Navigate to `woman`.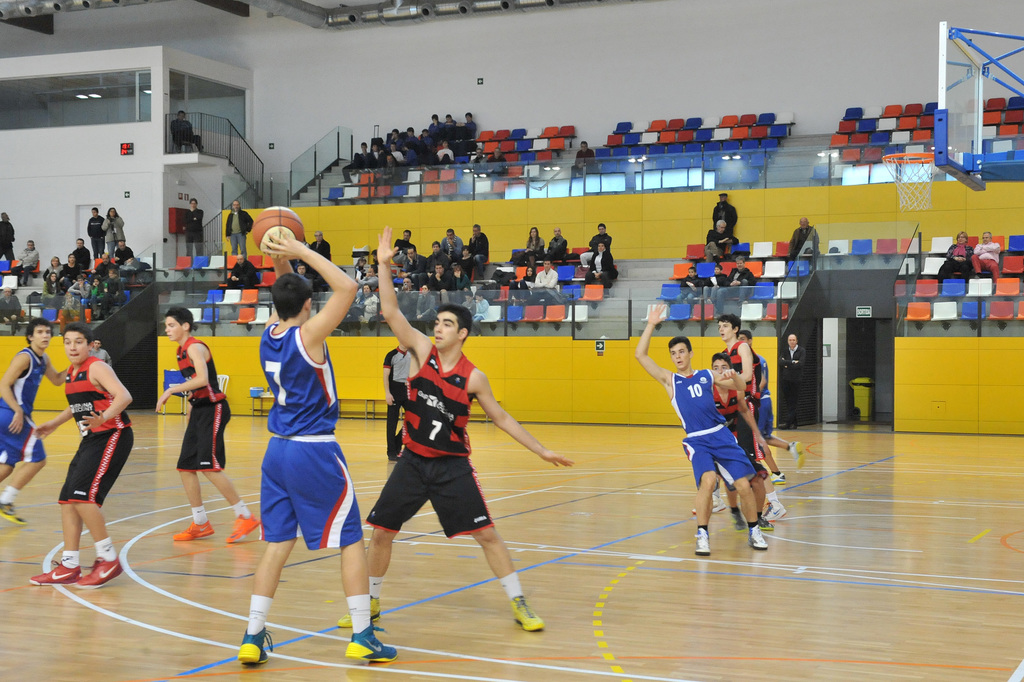
Navigation target: left=100, top=208, right=126, bottom=261.
